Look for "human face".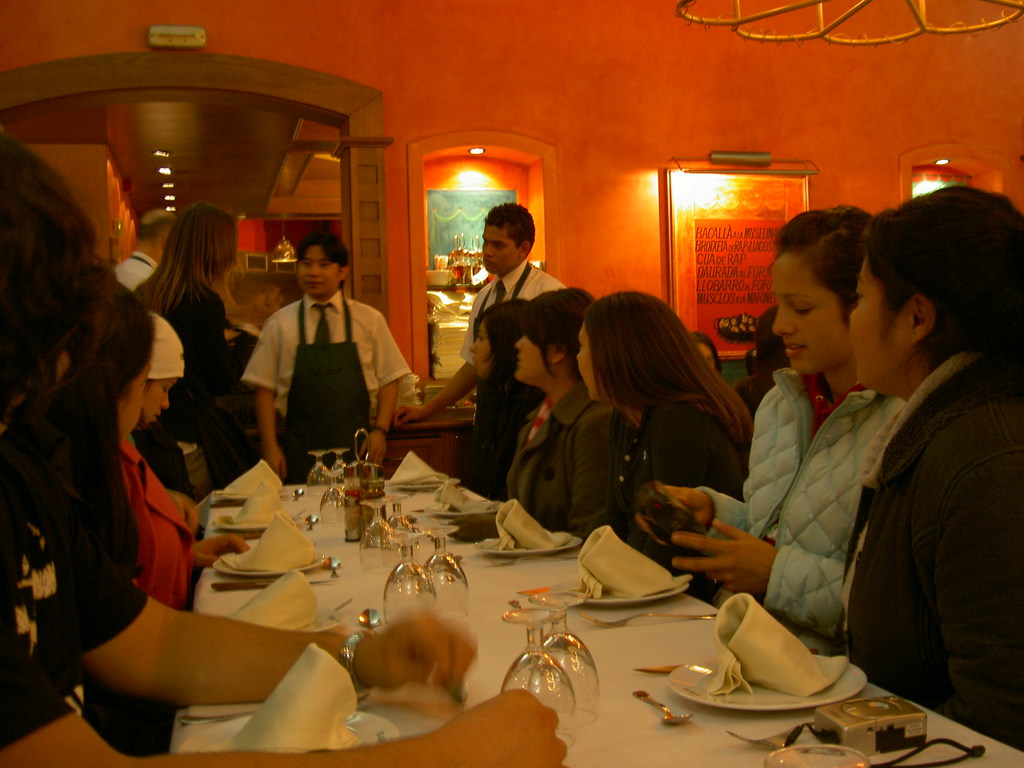
Found: 511,337,550,383.
